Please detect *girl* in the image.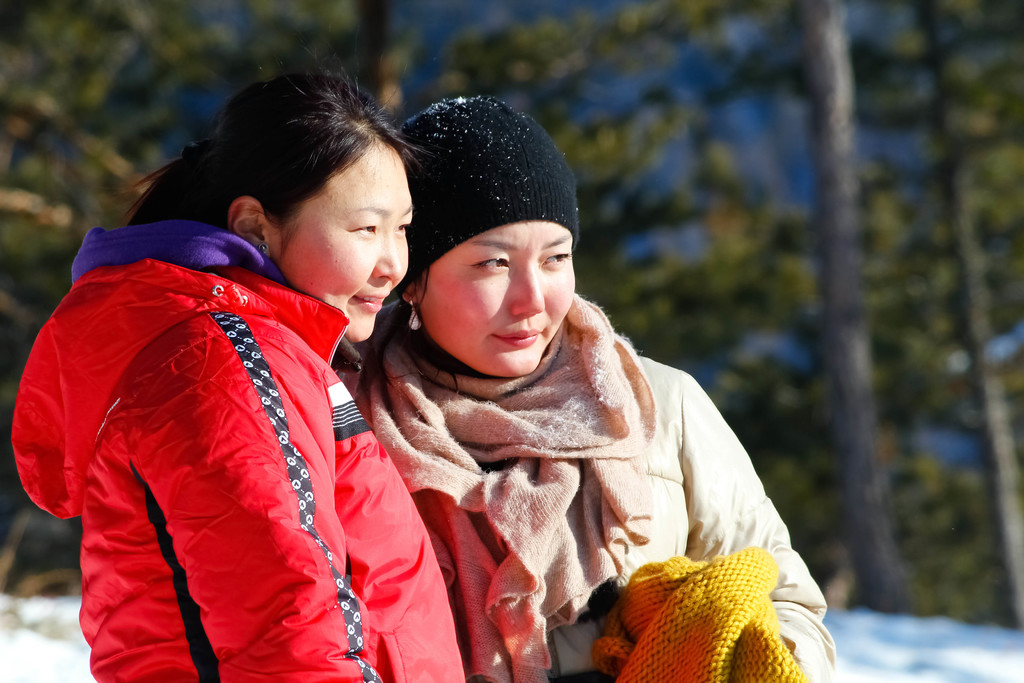
(359, 97, 835, 682).
